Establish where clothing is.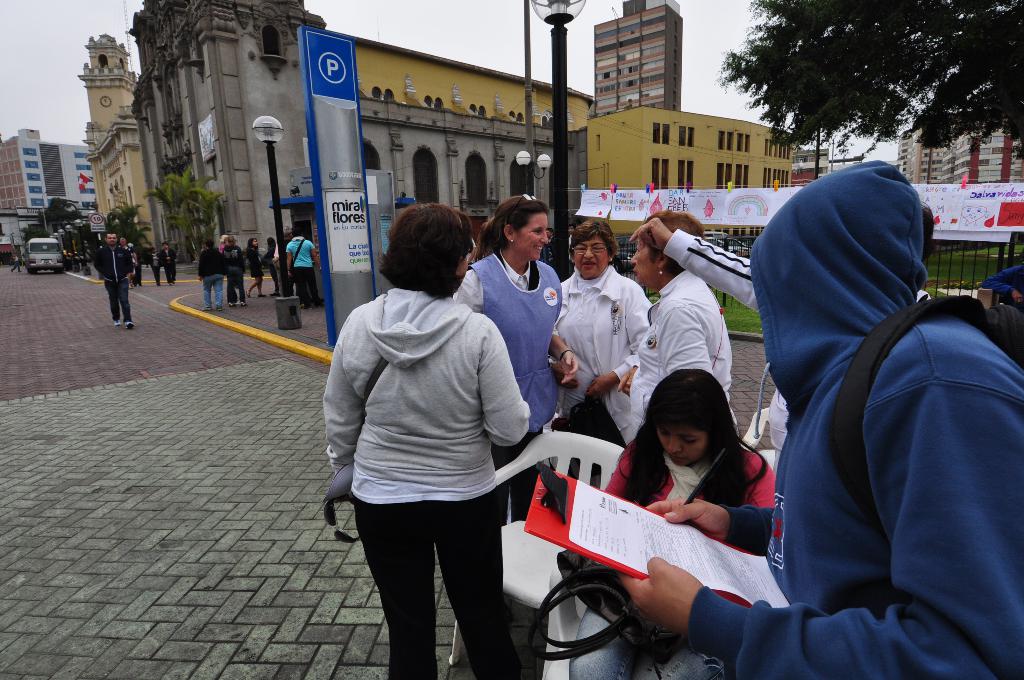
Established at crop(260, 248, 278, 287).
